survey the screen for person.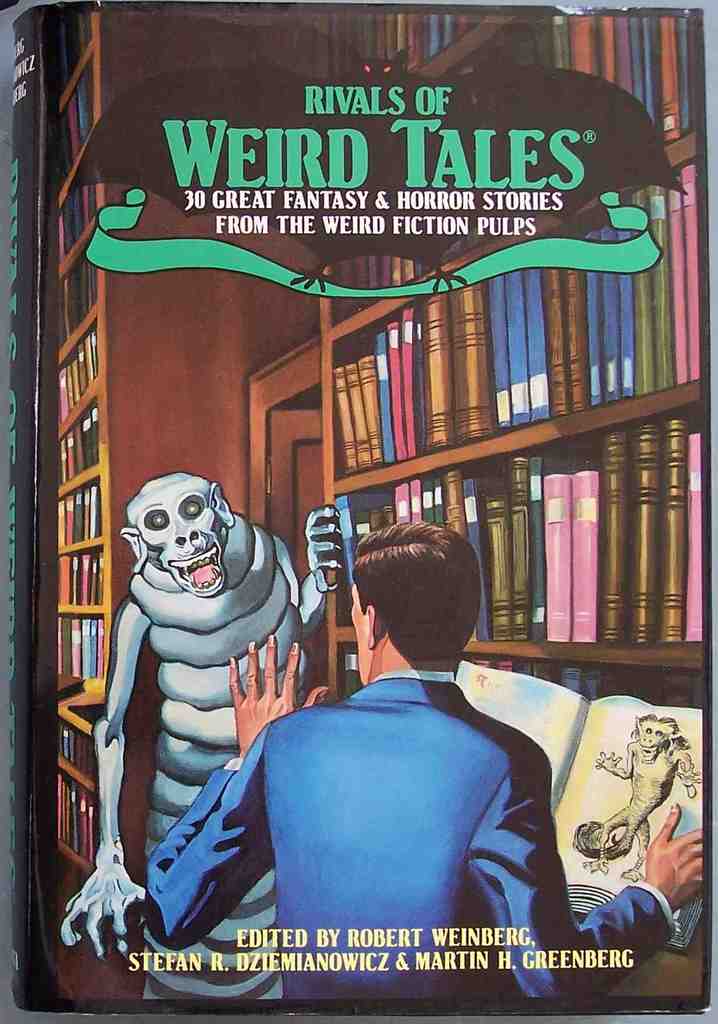
Survey found: <region>144, 516, 715, 1000</region>.
